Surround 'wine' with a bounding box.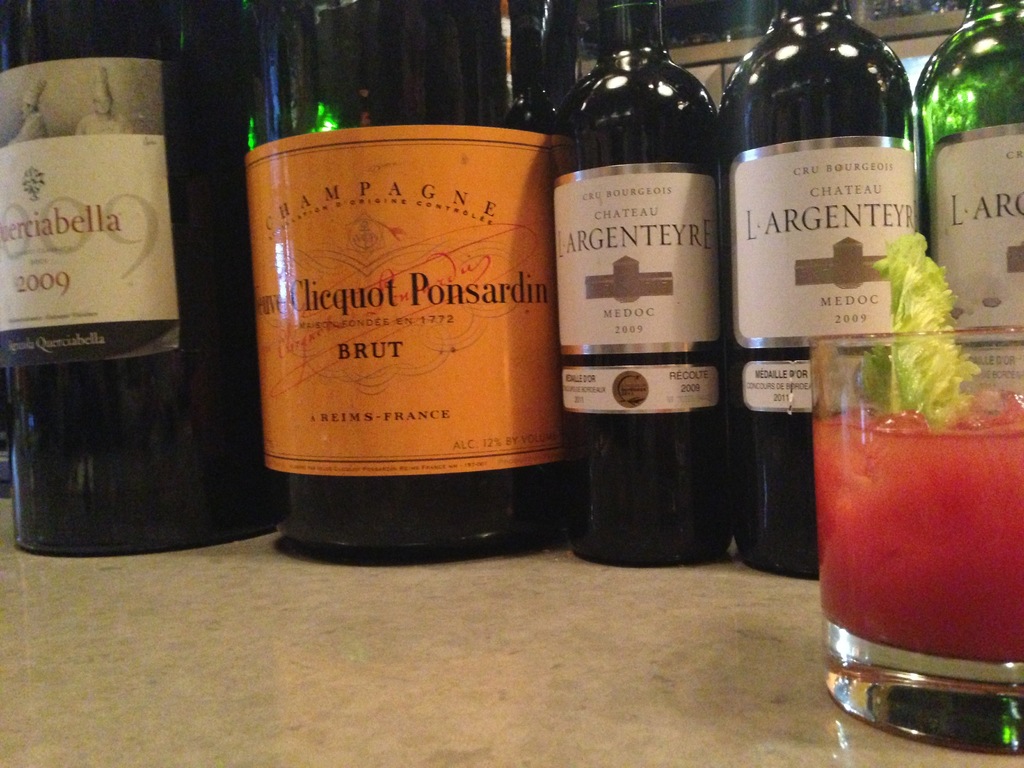
[717, 0, 919, 579].
